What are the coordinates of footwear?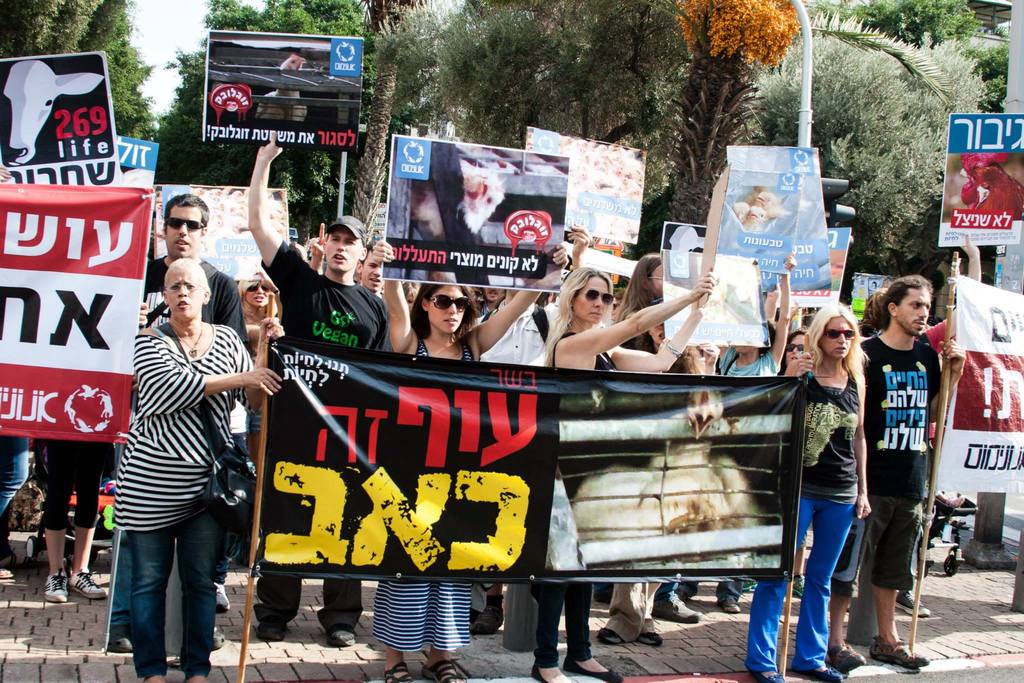
bbox=[44, 567, 69, 604].
